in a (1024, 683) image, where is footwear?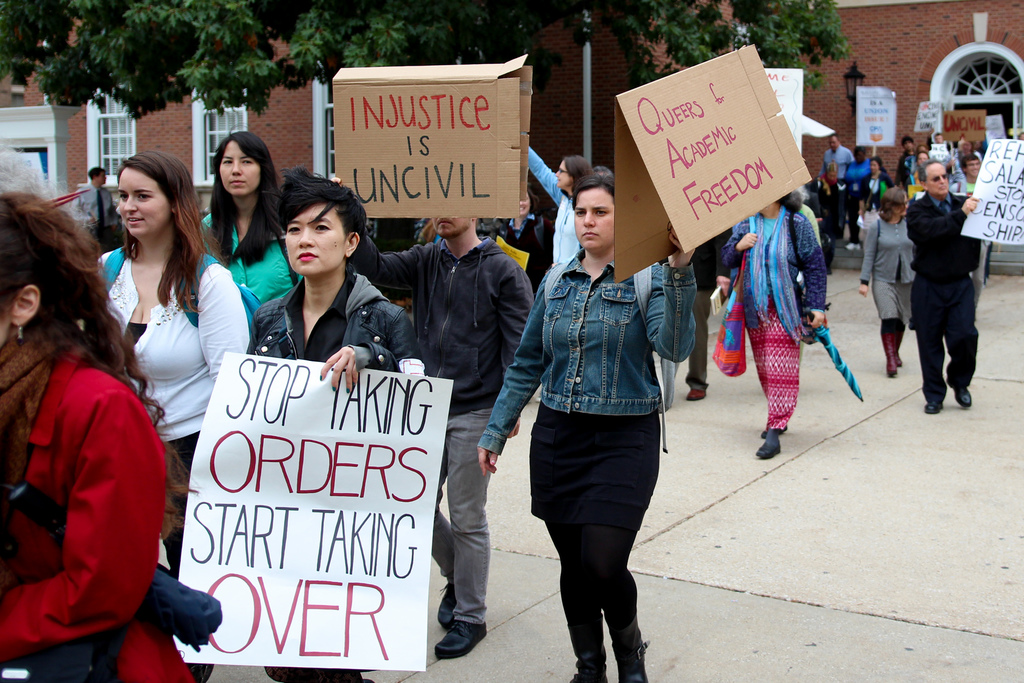
(x1=438, y1=581, x2=456, y2=626).
